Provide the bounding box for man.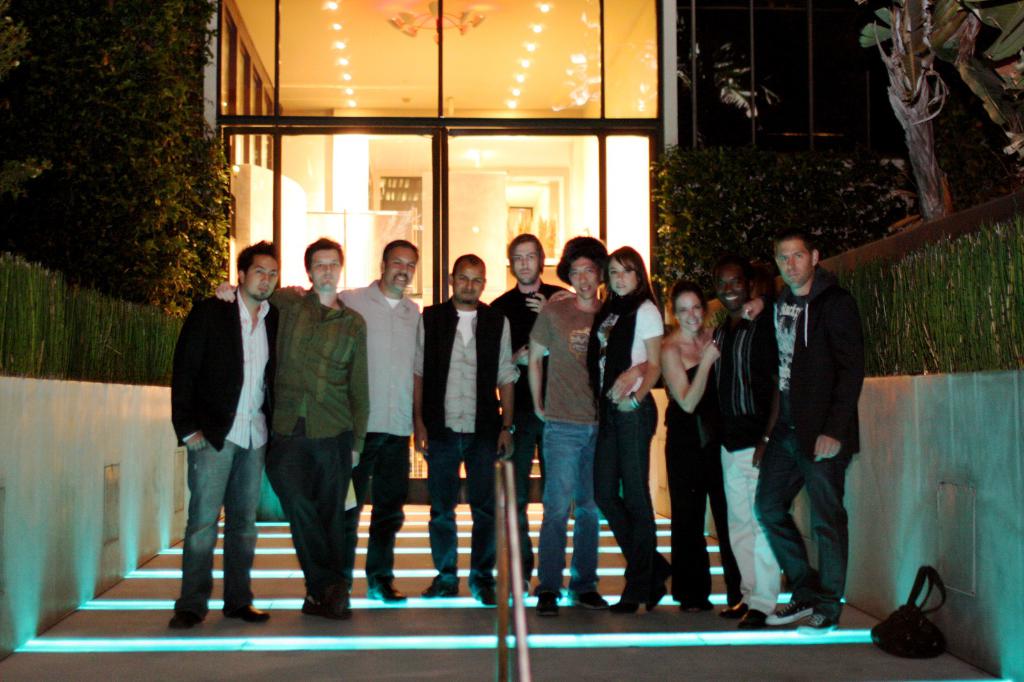
[x1=171, y1=235, x2=283, y2=633].
